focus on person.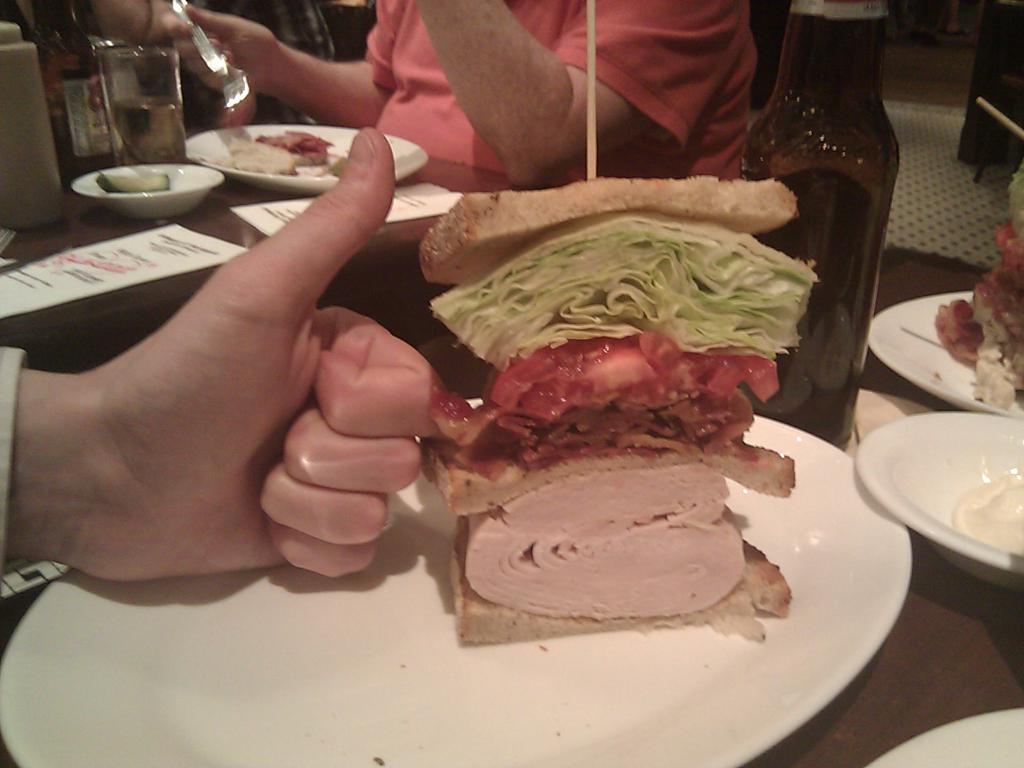
Focused at (x1=0, y1=127, x2=445, y2=579).
